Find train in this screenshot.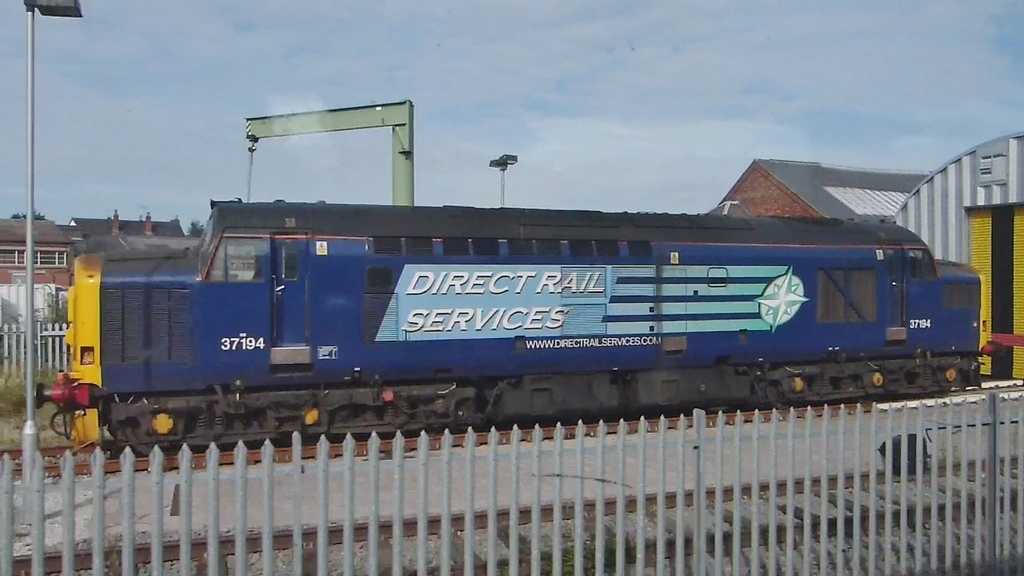
The bounding box for train is select_region(38, 198, 991, 457).
